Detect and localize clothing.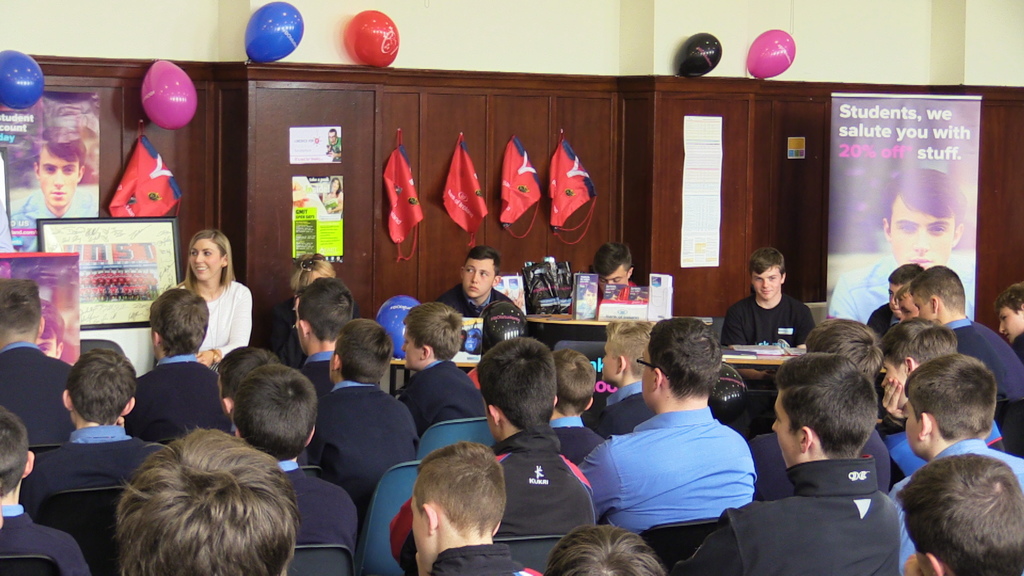
Localized at 723 296 816 346.
